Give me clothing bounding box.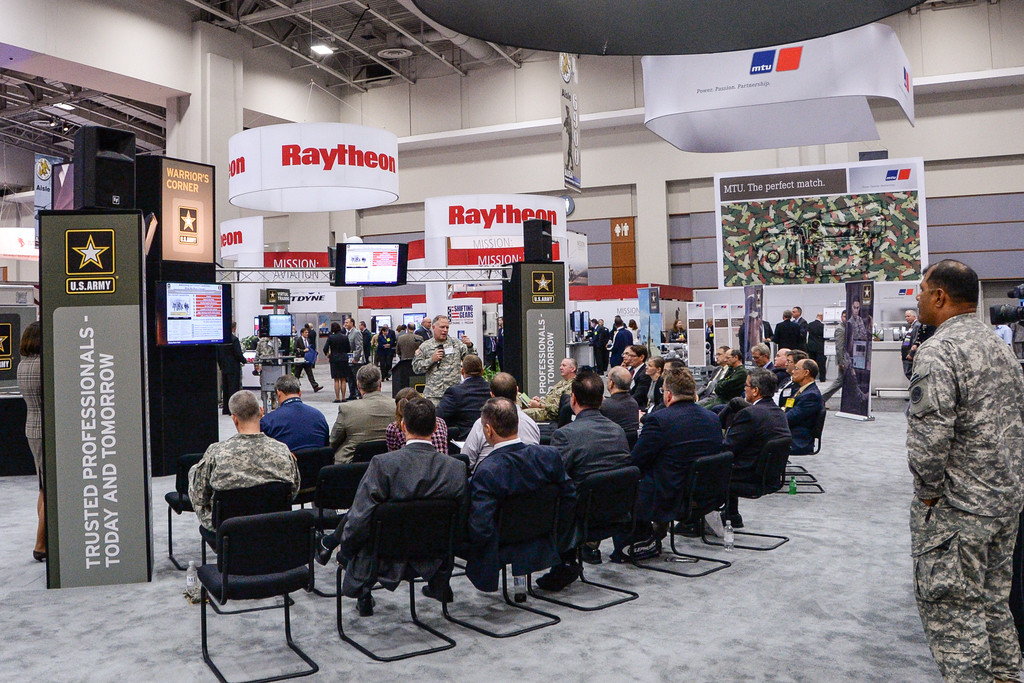
box(293, 339, 317, 394).
